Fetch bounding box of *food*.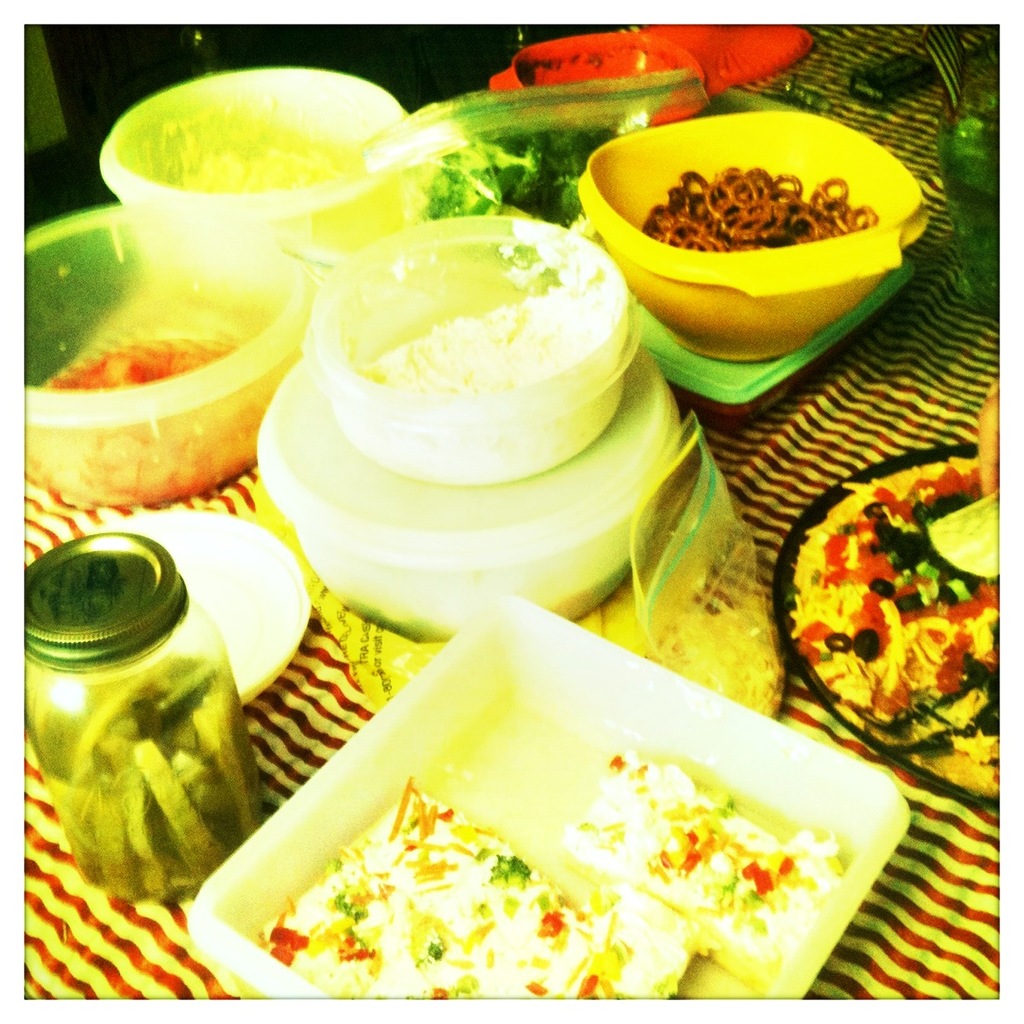
Bbox: l=167, t=120, r=374, b=203.
